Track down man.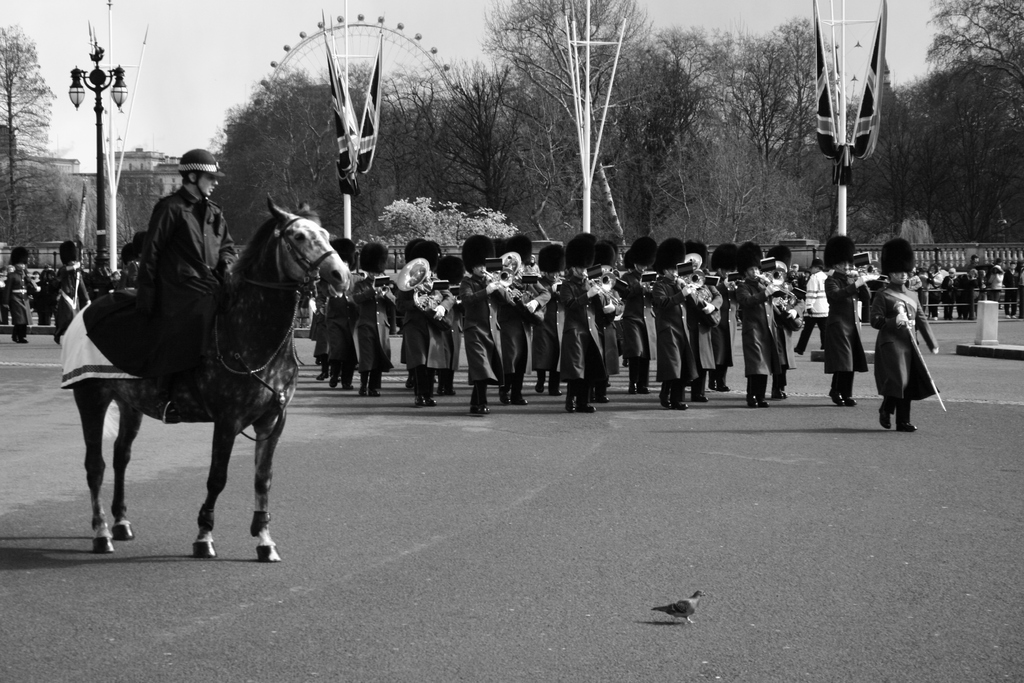
Tracked to crop(829, 243, 867, 406).
